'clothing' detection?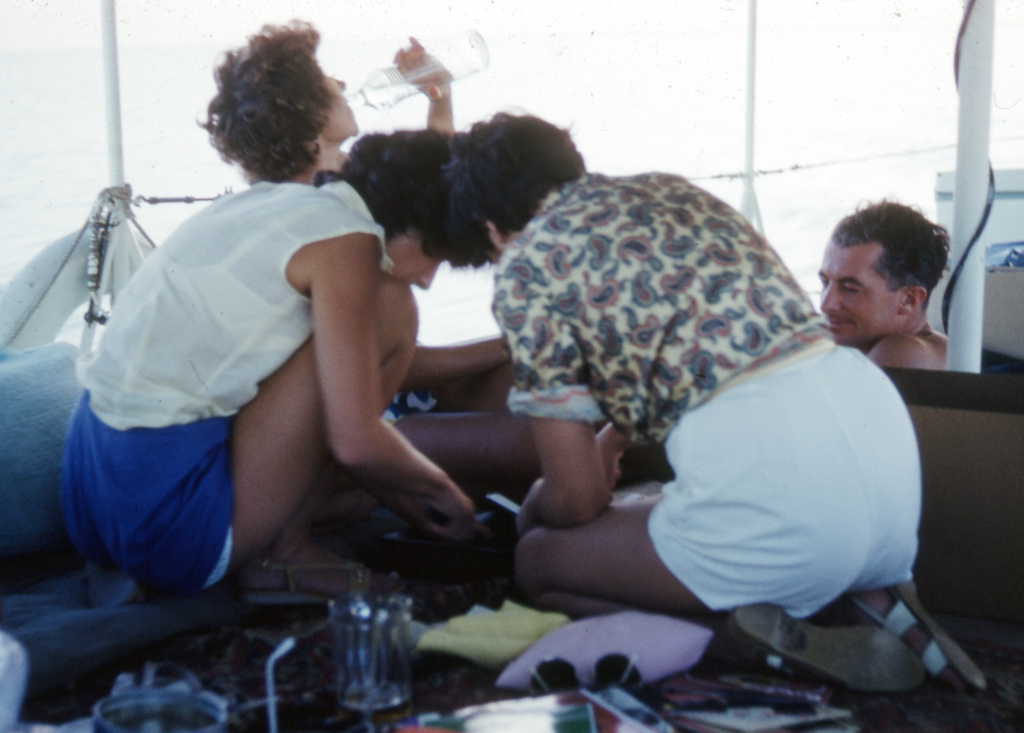
<box>488,136,888,635</box>
